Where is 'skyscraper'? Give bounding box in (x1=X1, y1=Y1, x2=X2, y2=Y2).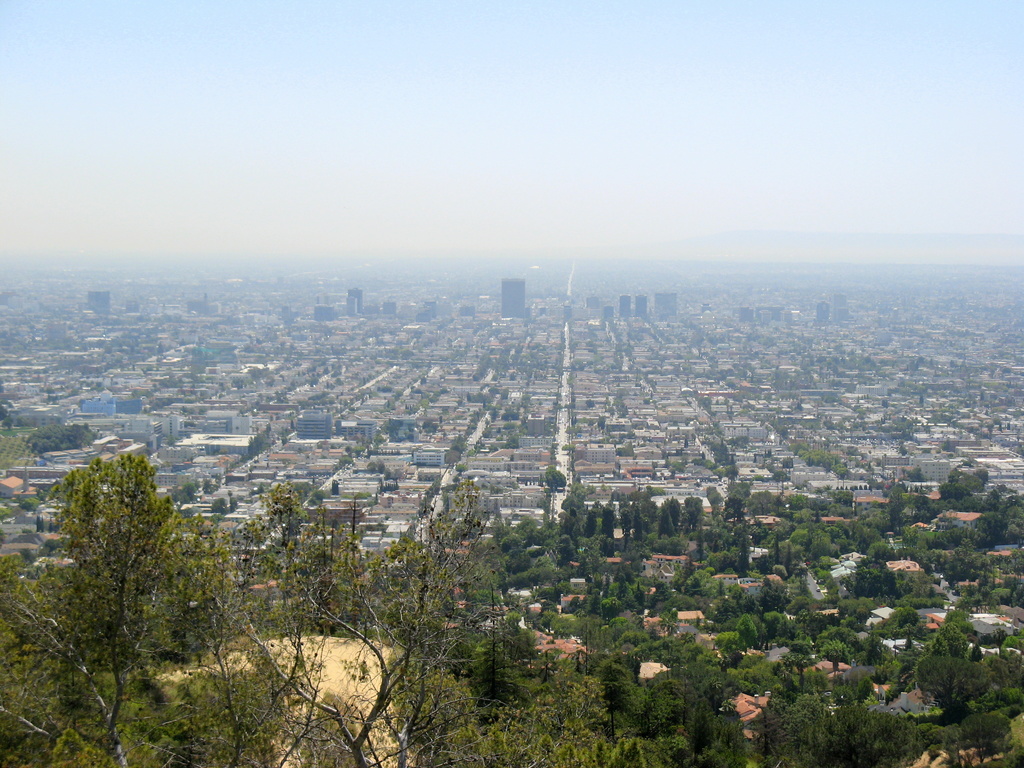
(x1=816, y1=296, x2=828, y2=323).
